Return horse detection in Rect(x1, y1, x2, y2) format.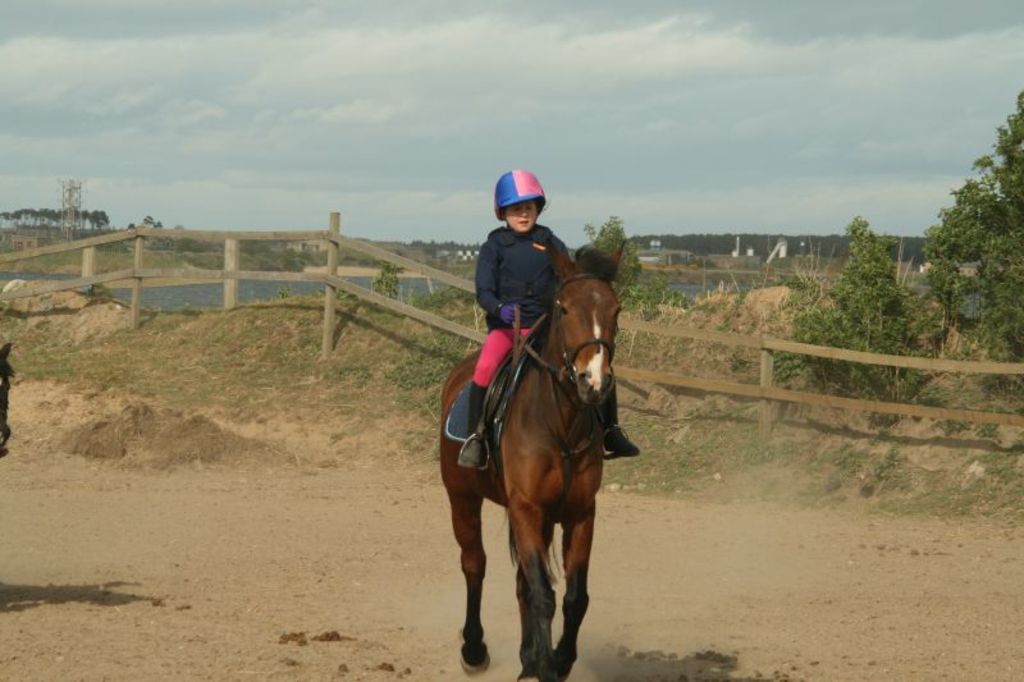
Rect(442, 235, 628, 681).
